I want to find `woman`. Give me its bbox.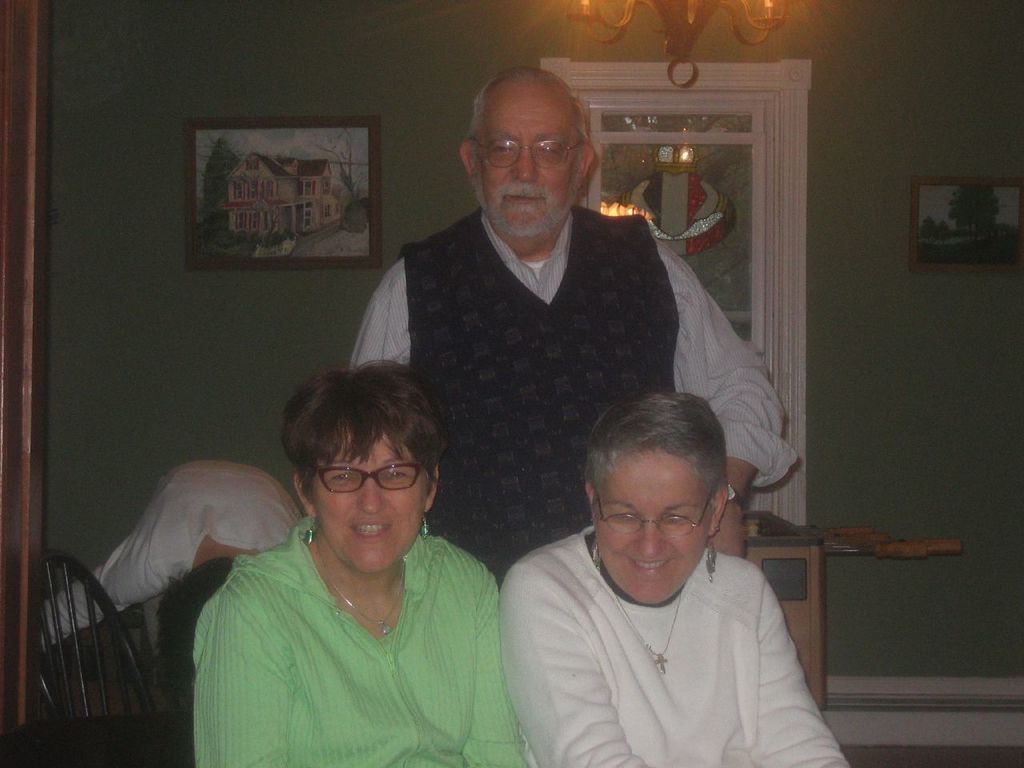
(149, 353, 537, 767).
